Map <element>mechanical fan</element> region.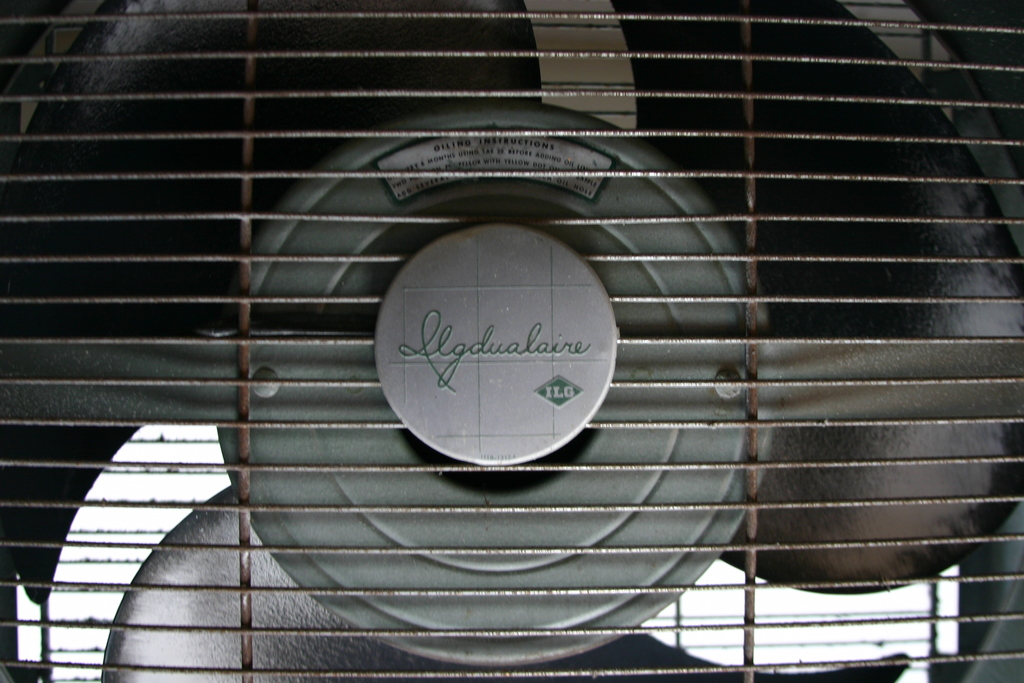
Mapped to l=0, t=0, r=1023, b=682.
